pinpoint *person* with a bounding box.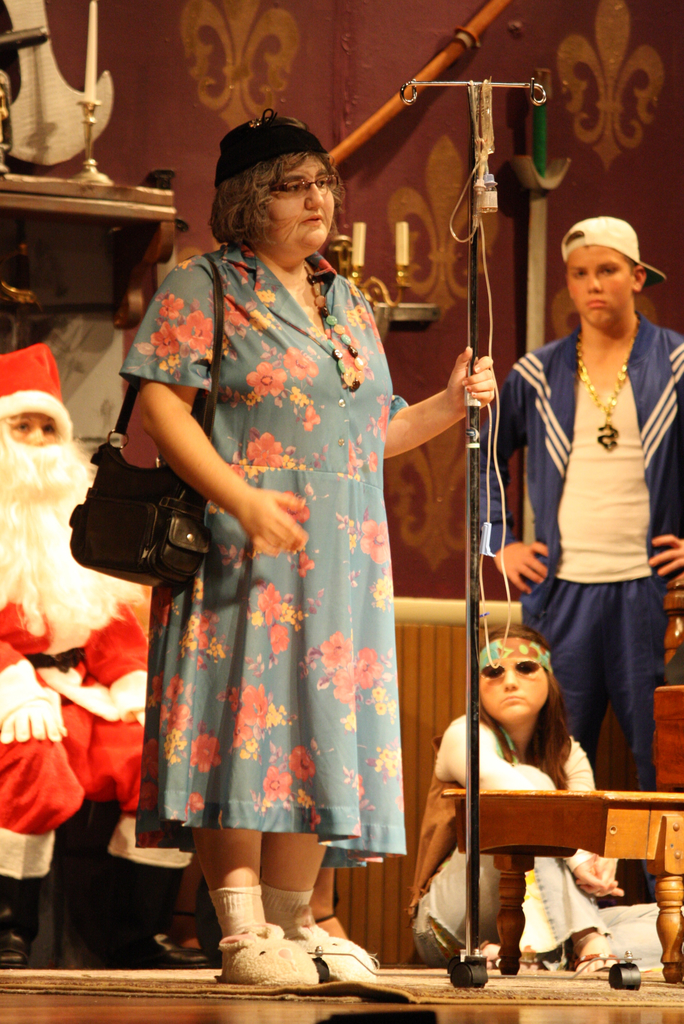
crop(411, 626, 683, 975).
